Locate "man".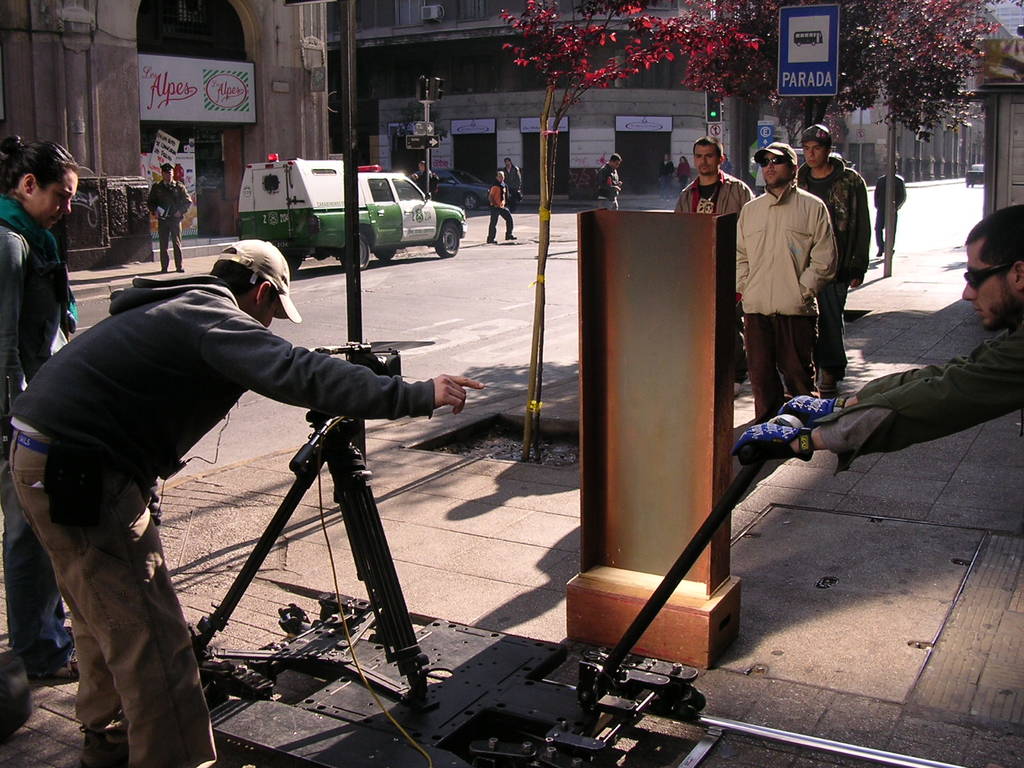
Bounding box: [x1=595, y1=155, x2=620, y2=214].
